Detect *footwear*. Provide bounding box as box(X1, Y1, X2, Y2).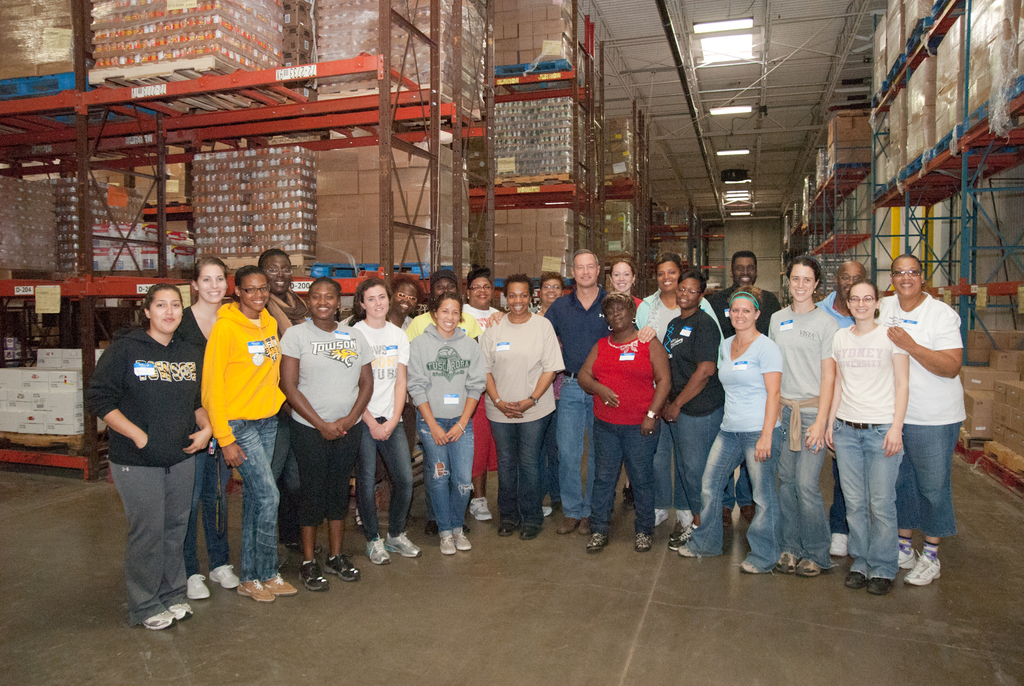
box(890, 540, 917, 565).
